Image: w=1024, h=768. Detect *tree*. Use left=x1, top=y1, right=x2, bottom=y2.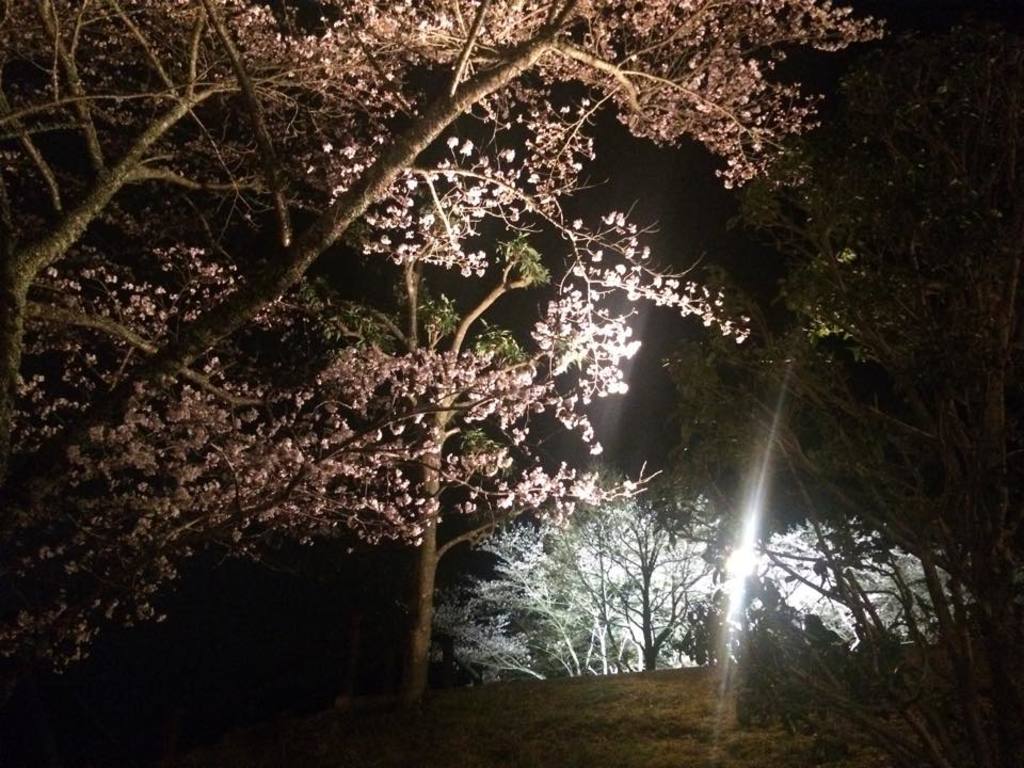
left=425, top=459, right=738, bottom=688.
